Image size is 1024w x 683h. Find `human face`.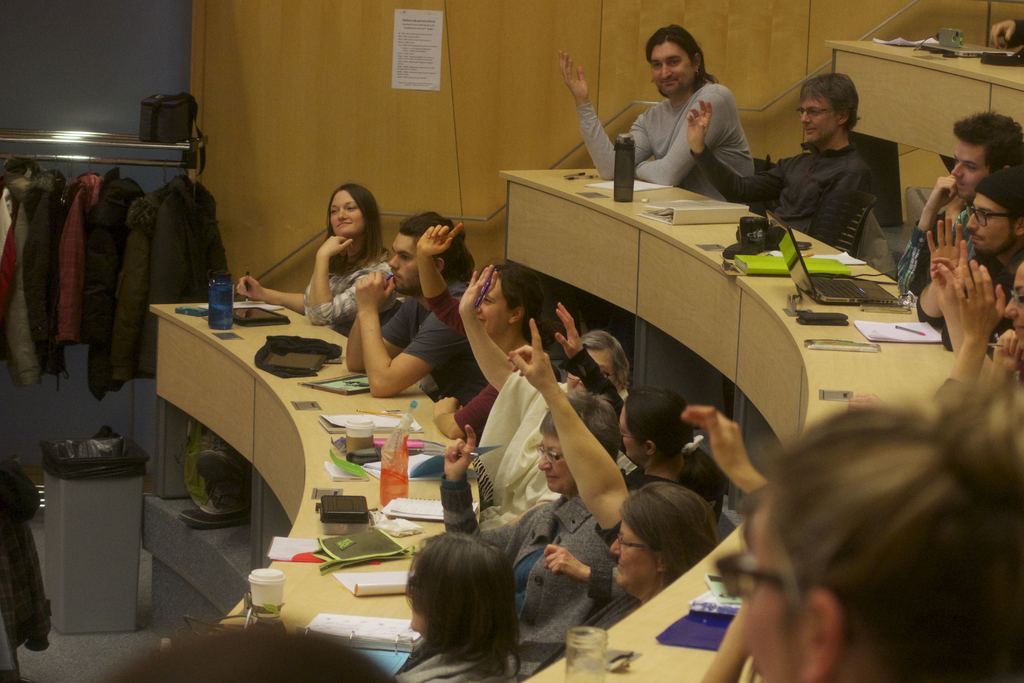
BBox(798, 88, 835, 145).
